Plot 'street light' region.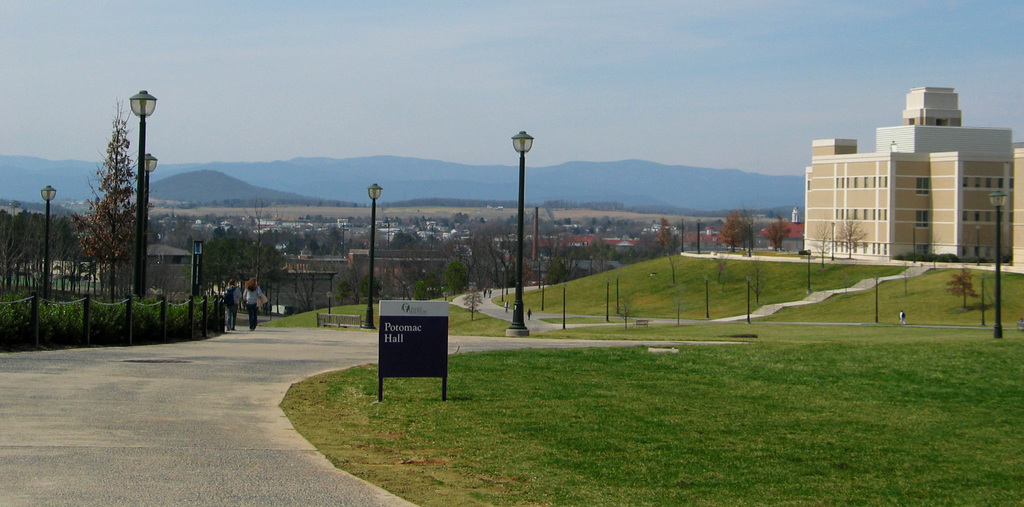
Plotted at 875,271,879,326.
